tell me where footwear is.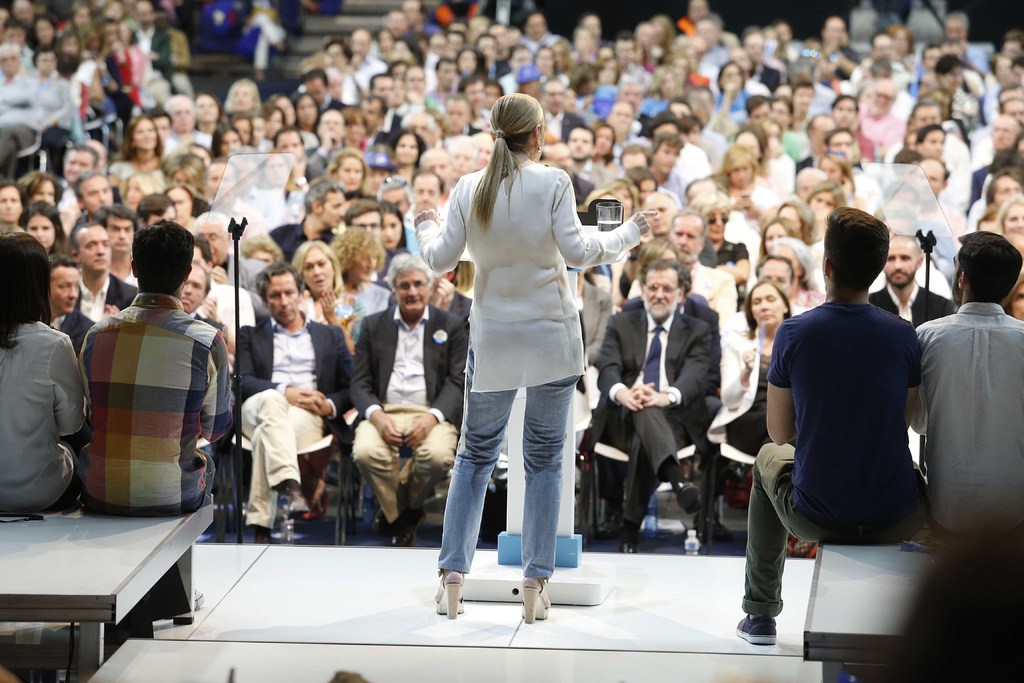
footwear is at <region>734, 614, 776, 644</region>.
